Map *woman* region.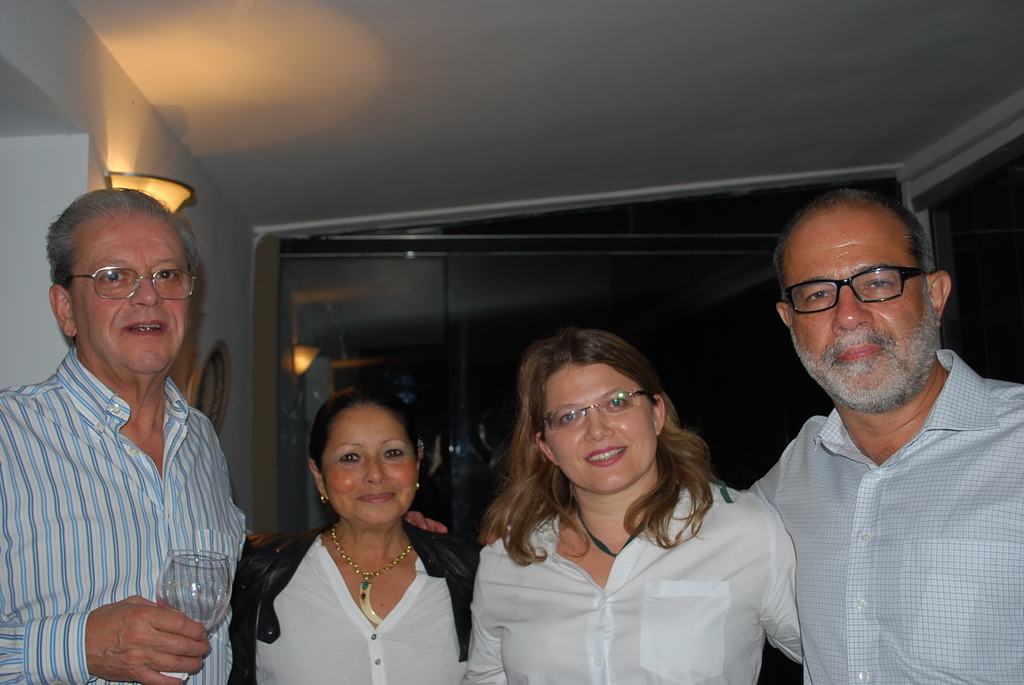
Mapped to [x1=227, y1=390, x2=487, y2=681].
